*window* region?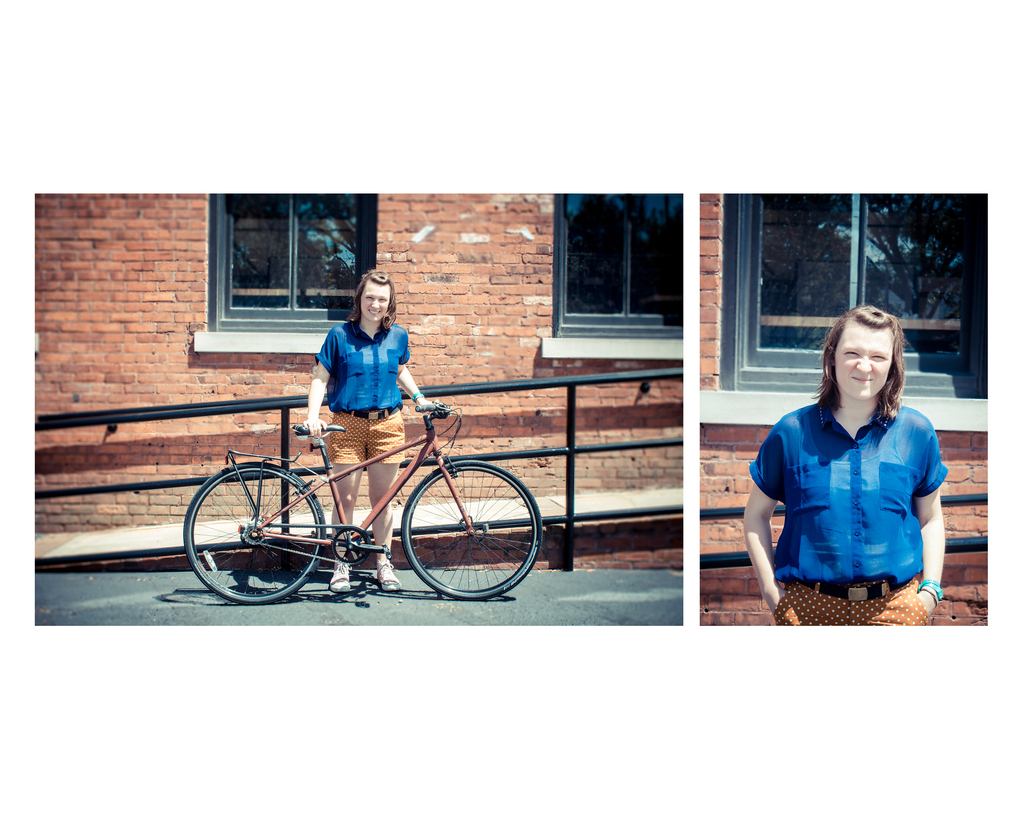
<region>538, 194, 687, 363</region>
